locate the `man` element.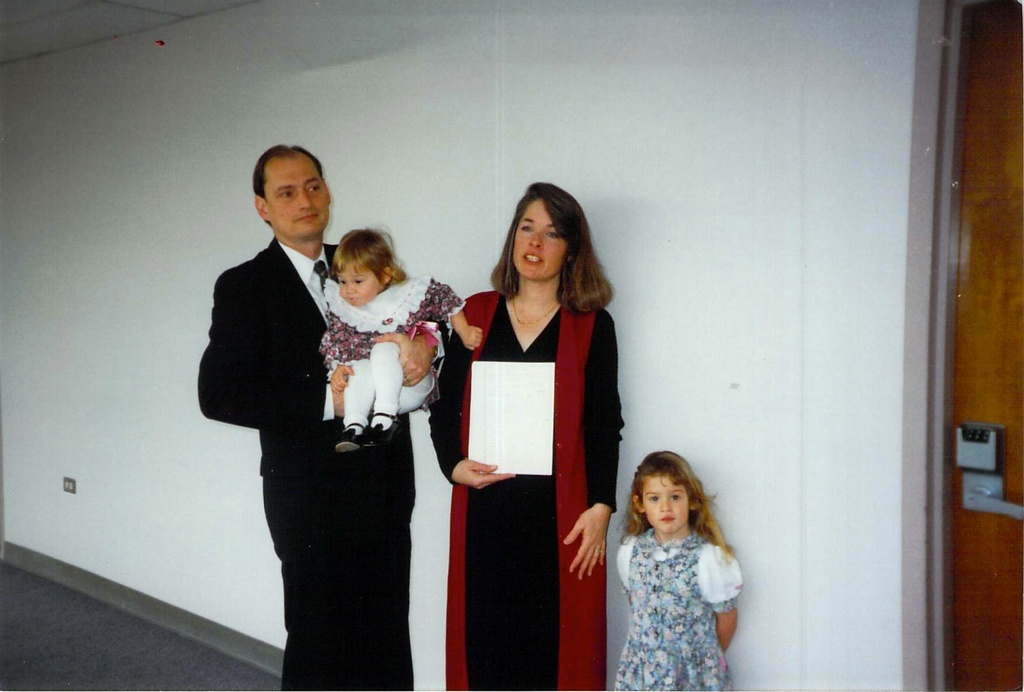
Element bbox: left=214, top=102, right=450, bottom=663.
